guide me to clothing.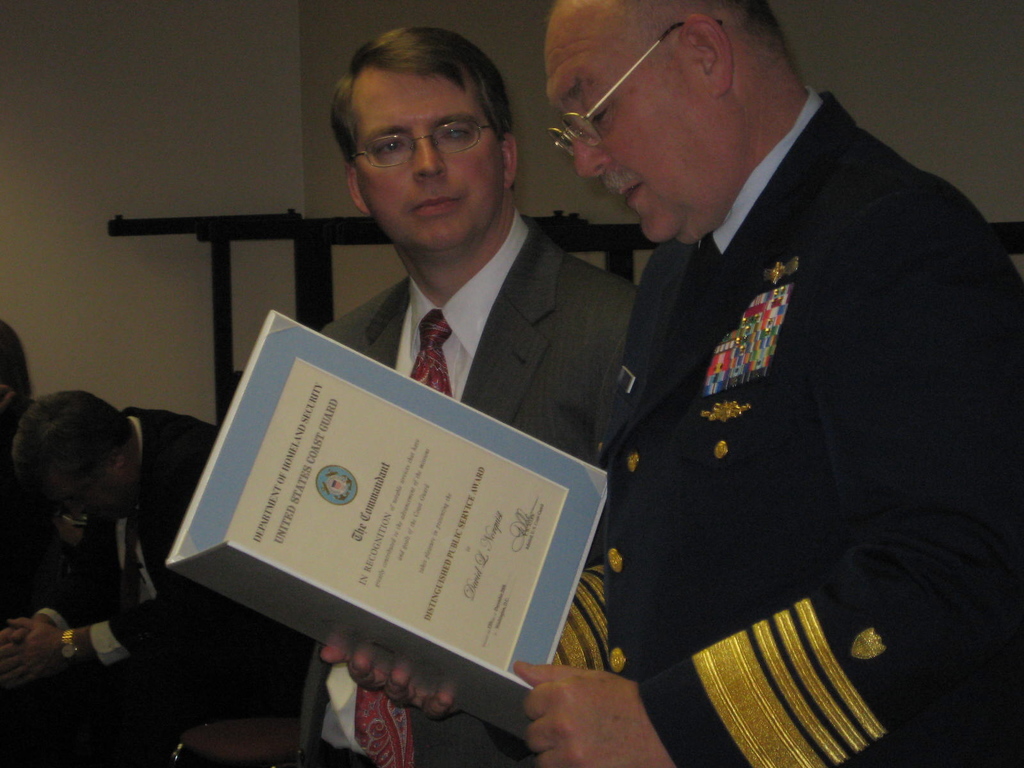
Guidance: x1=2, y1=429, x2=80, y2=643.
